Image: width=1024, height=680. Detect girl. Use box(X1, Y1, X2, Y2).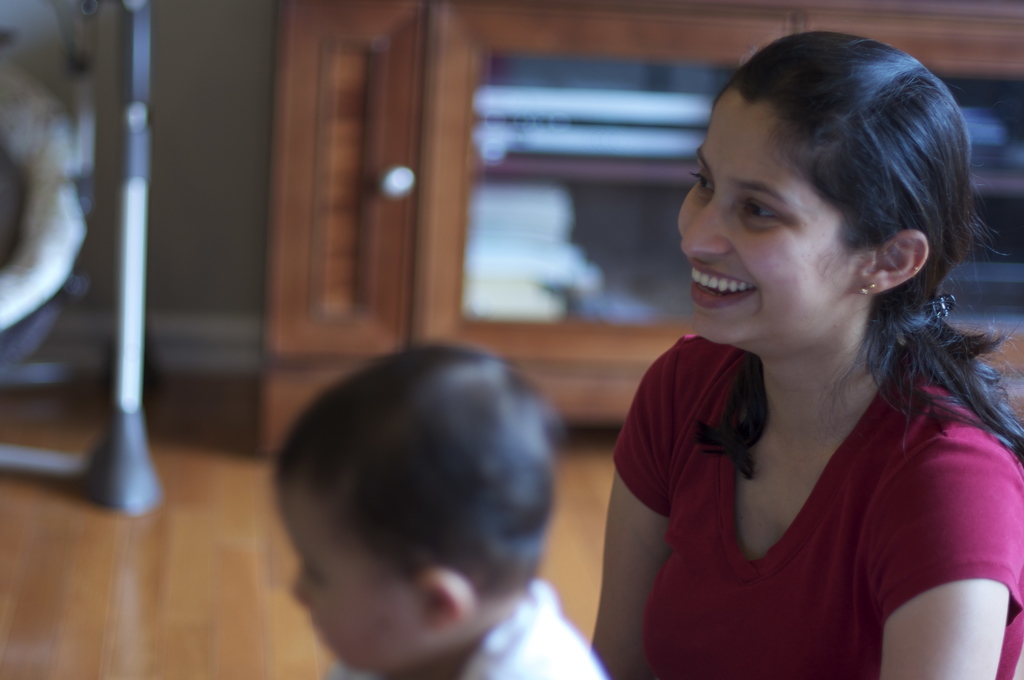
box(591, 28, 1023, 679).
